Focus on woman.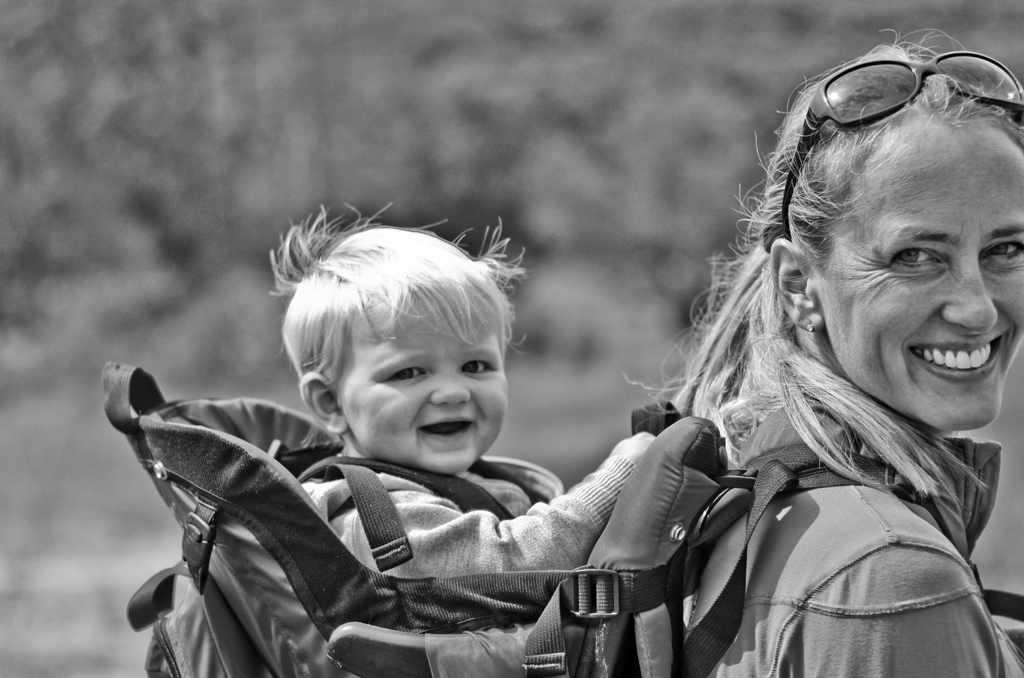
Focused at {"x1": 557, "y1": 36, "x2": 1018, "y2": 658}.
